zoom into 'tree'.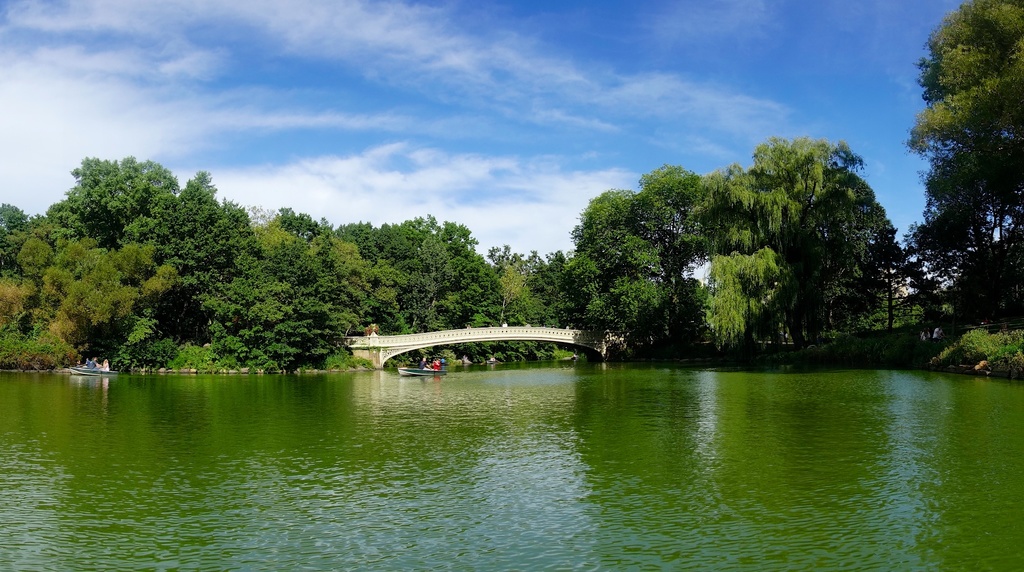
Zoom target: left=0, top=203, right=84, bottom=336.
